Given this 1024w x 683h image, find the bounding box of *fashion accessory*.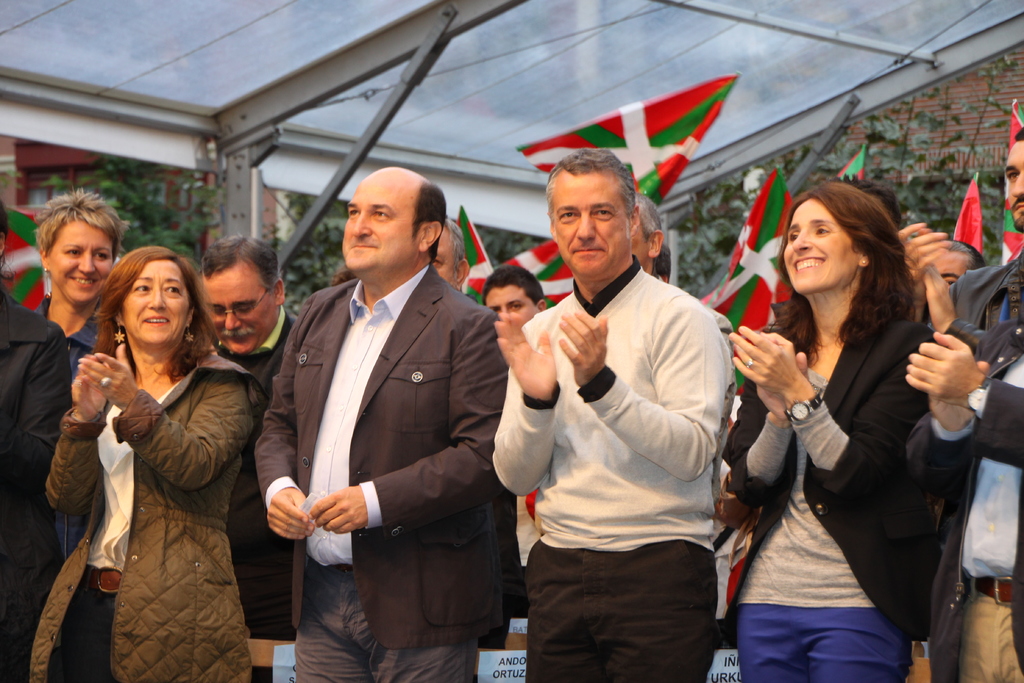
x1=43, y1=265, x2=51, y2=300.
